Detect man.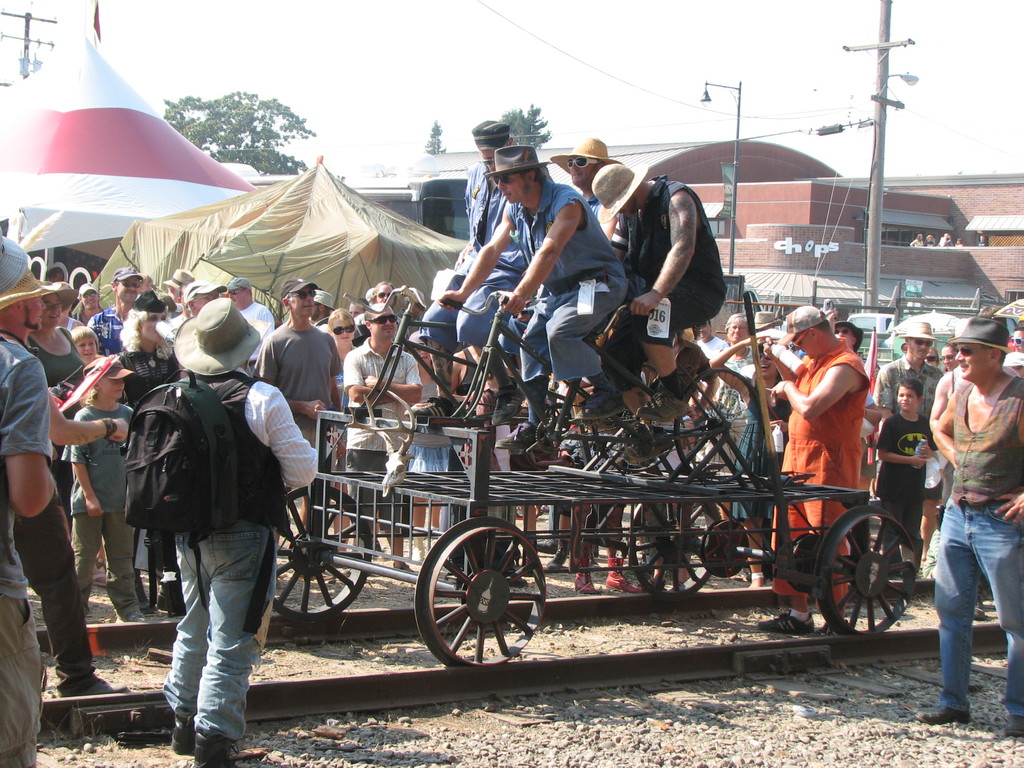
Detected at [692,320,727,373].
